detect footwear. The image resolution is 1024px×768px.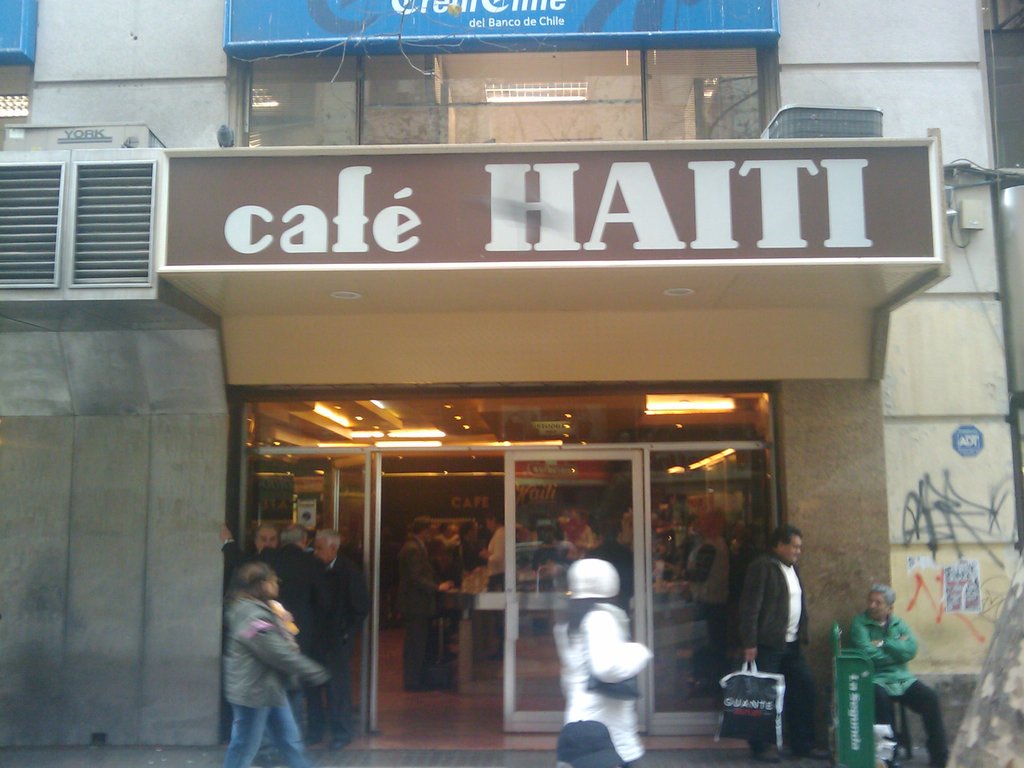
box=[327, 726, 352, 751].
